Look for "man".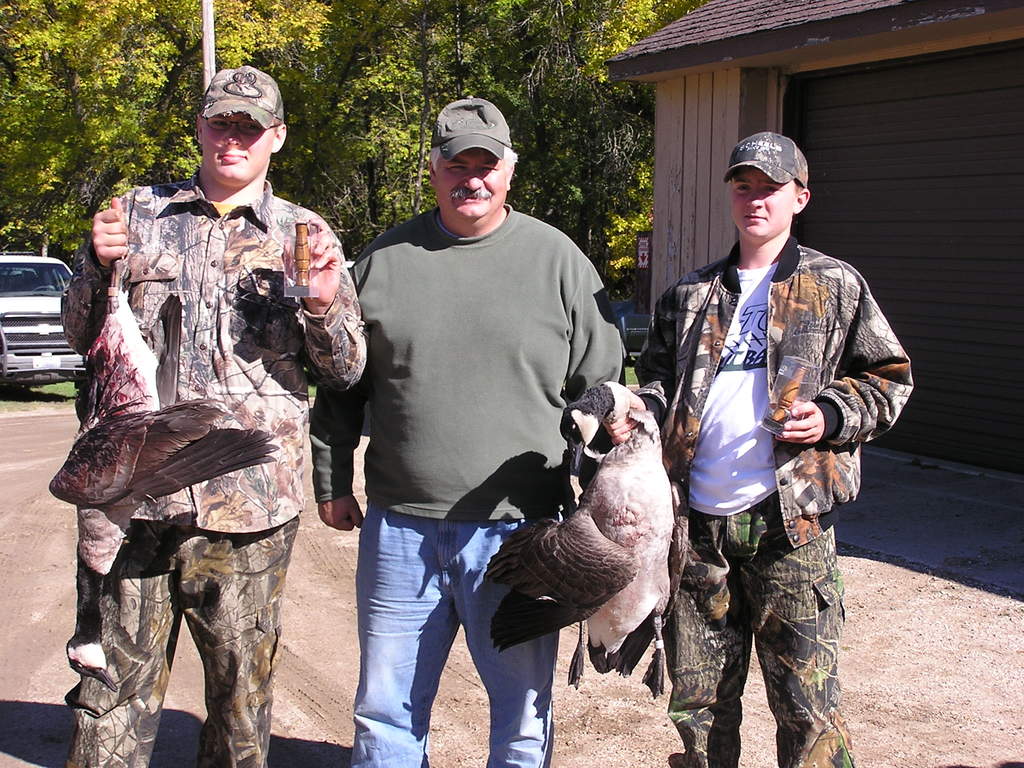
Found: 305,102,628,767.
